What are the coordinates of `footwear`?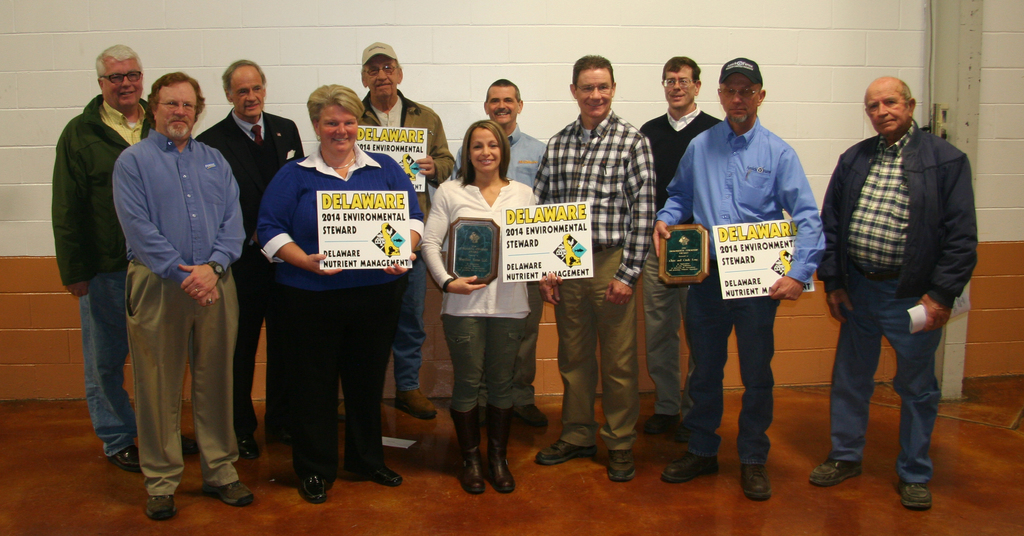
{"left": 106, "top": 443, "right": 140, "bottom": 473}.
